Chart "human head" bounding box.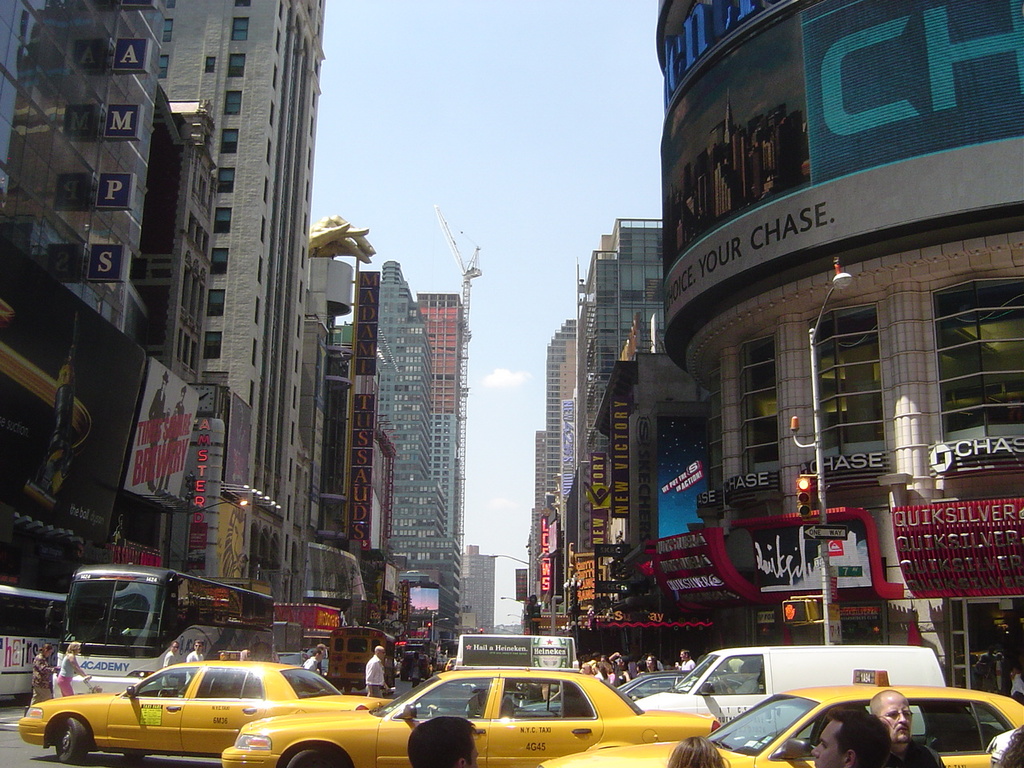
Charted: bbox=(678, 648, 689, 660).
